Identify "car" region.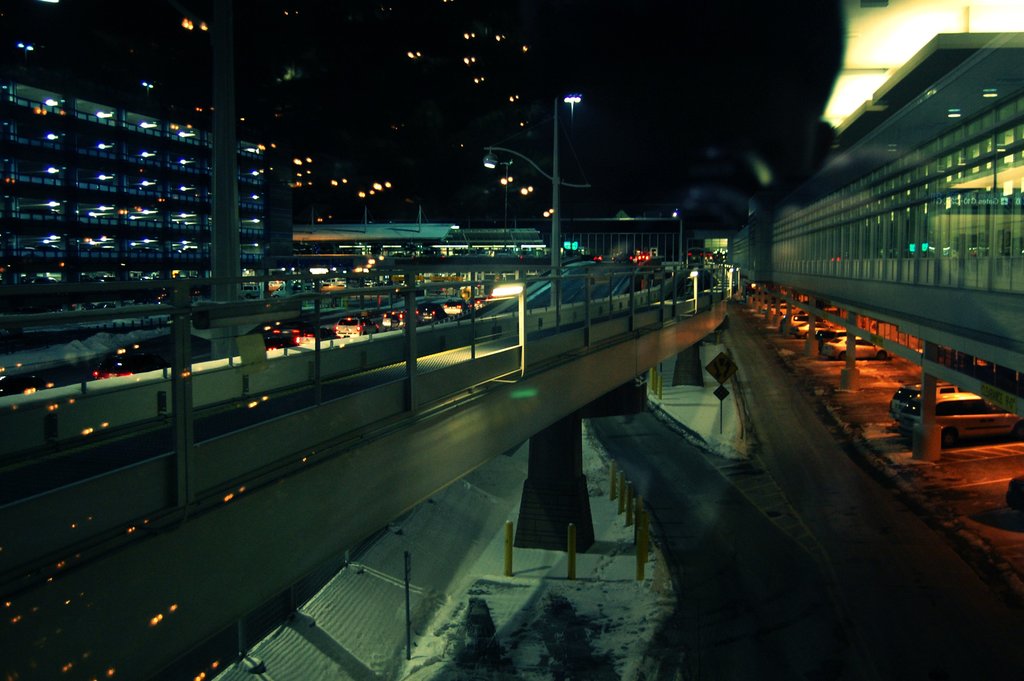
Region: <region>817, 331, 892, 357</region>.
